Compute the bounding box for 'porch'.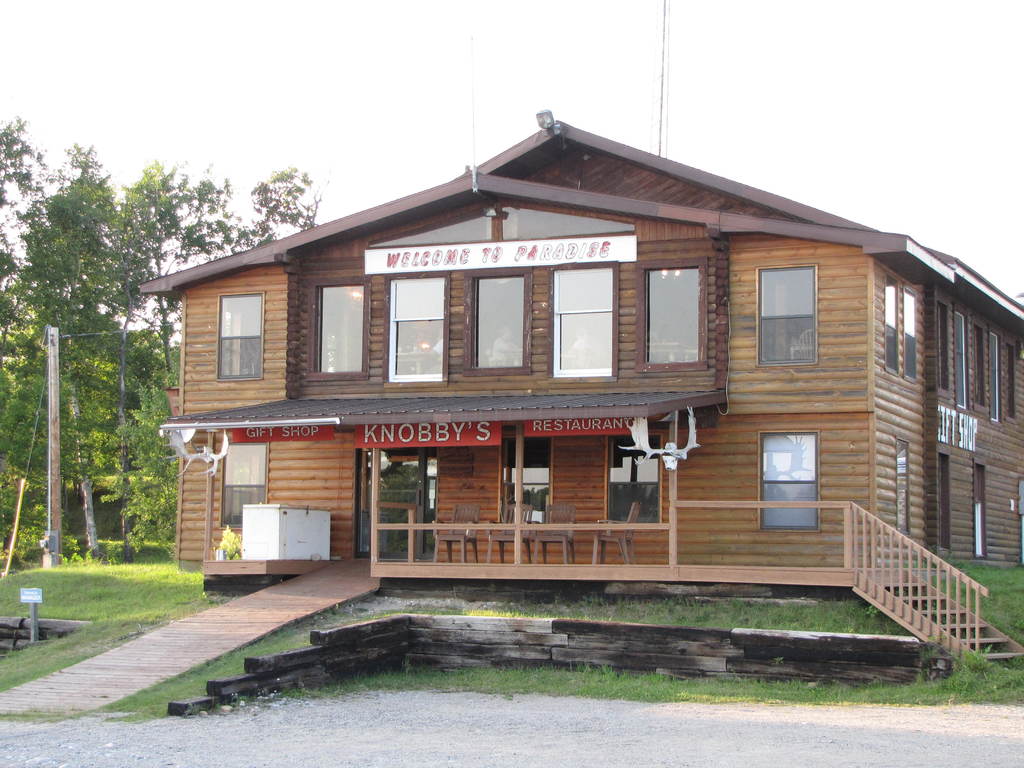
detection(370, 557, 1023, 663).
